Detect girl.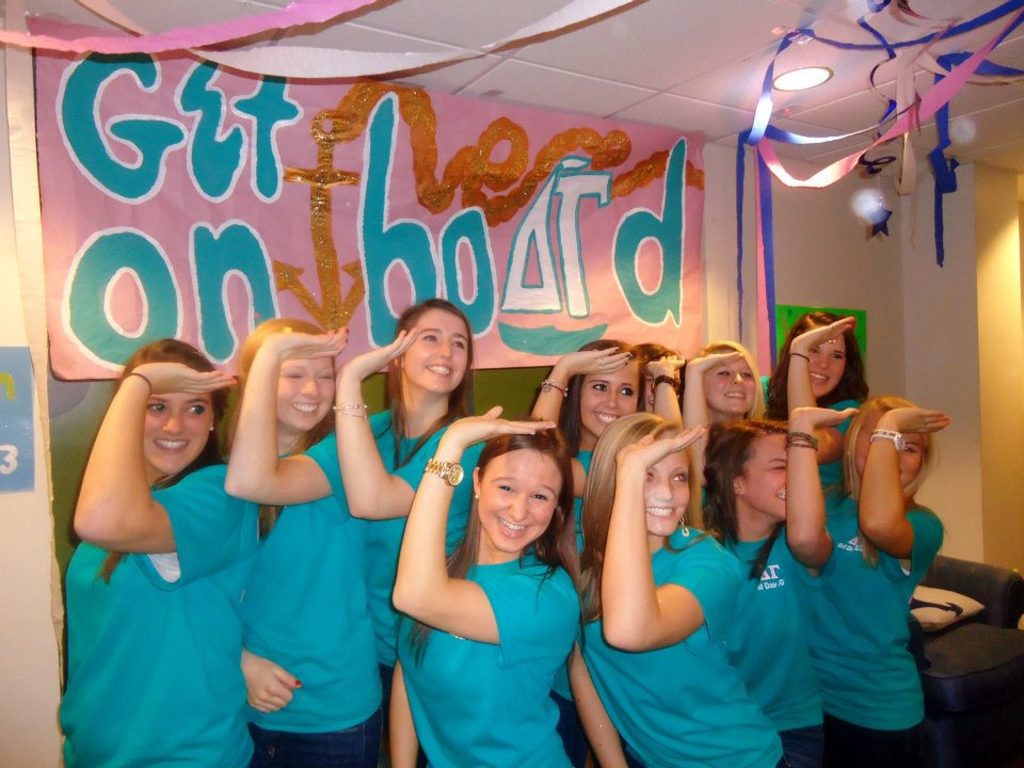
Detected at BBox(631, 333, 689, 411).
